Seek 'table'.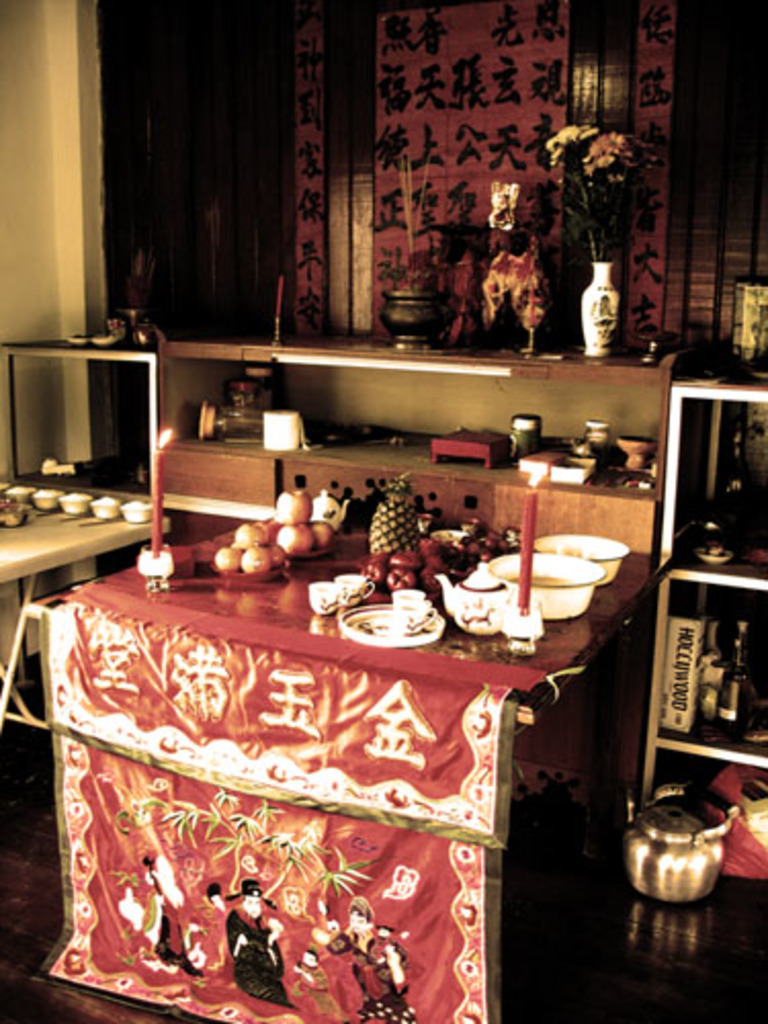
crop(0, 475, 170, 719).
